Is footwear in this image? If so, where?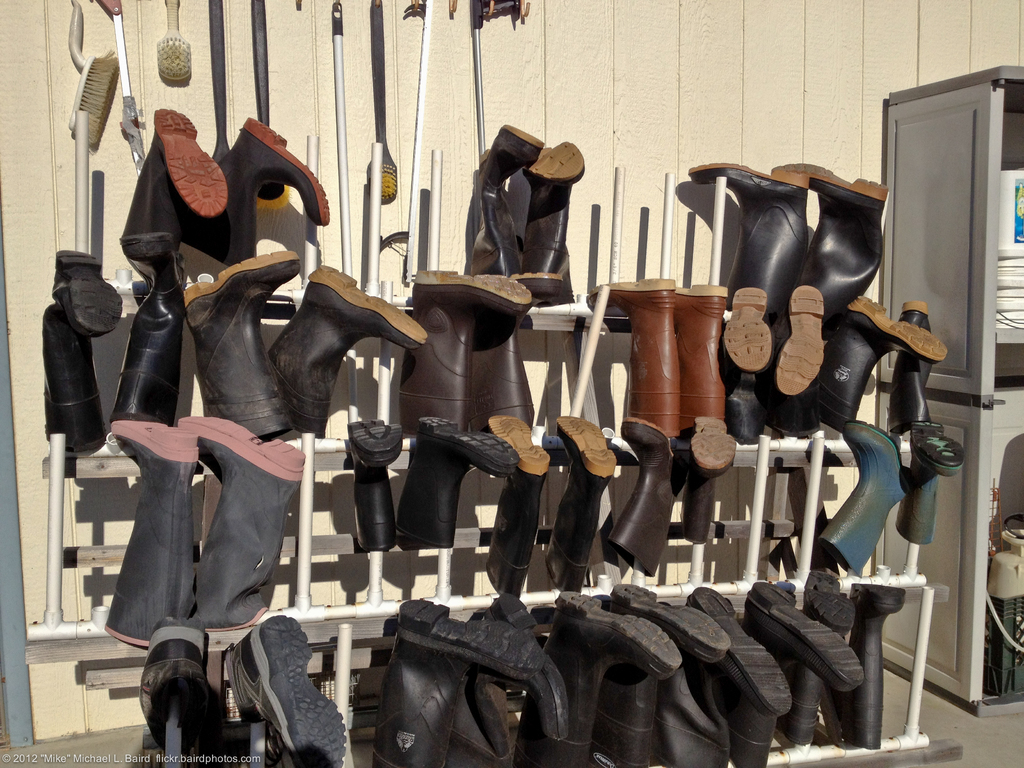
Yes, at 200,111,327,260.
